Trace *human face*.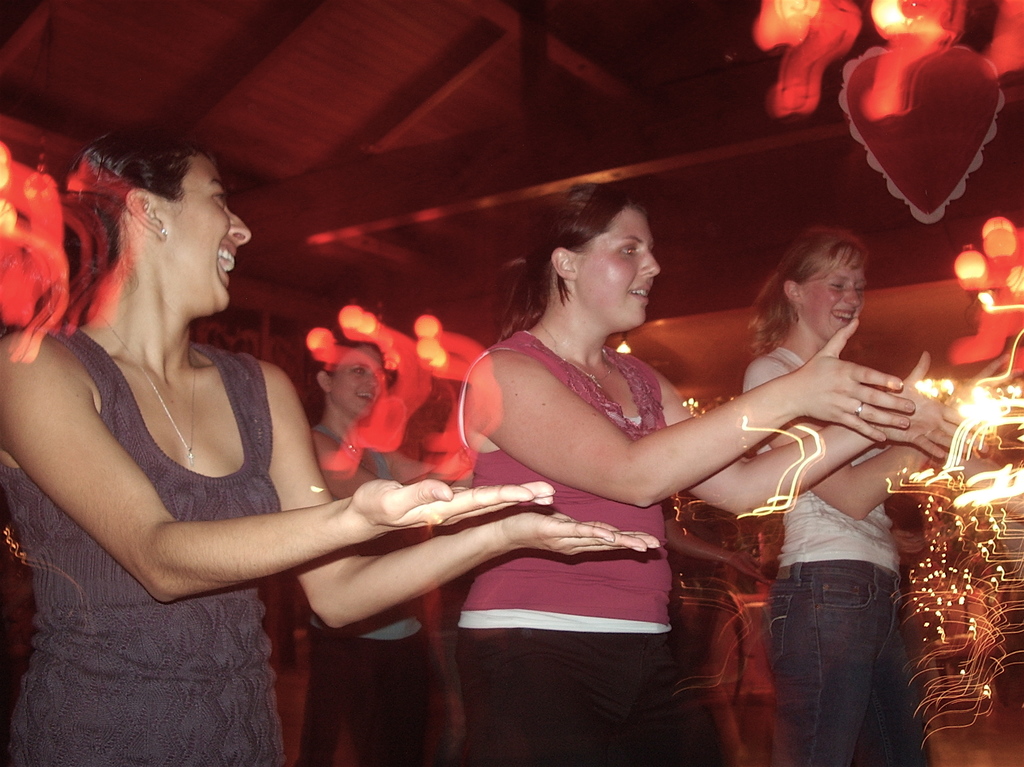
Traced to 801/252/870/336.
